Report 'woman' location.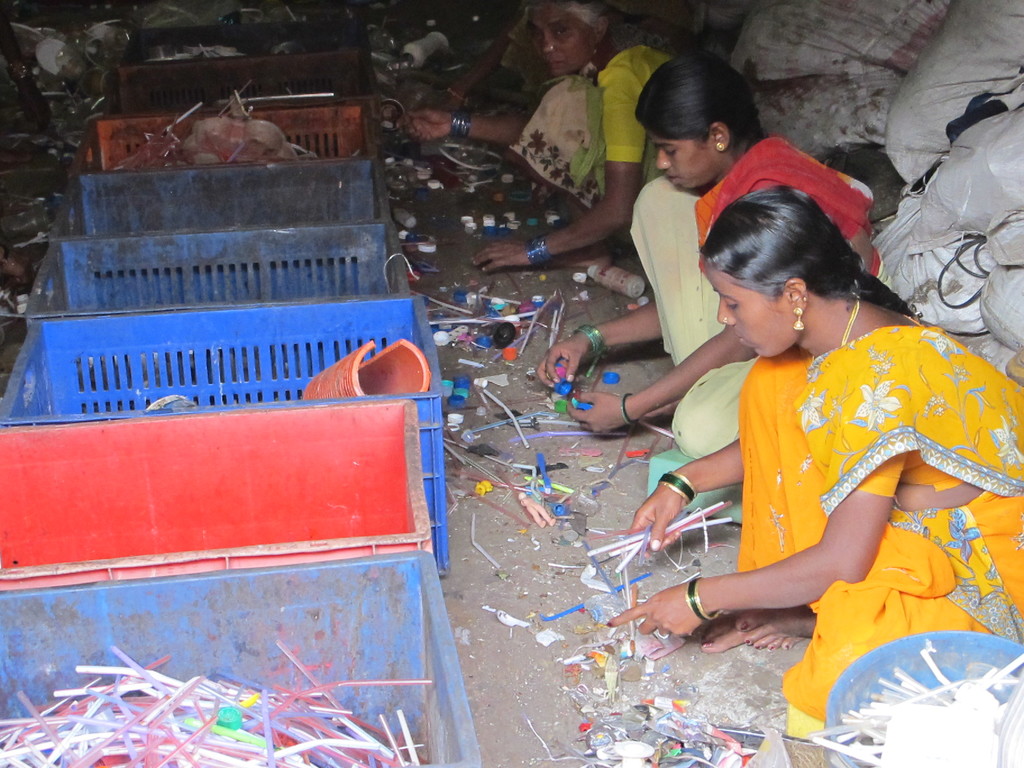
Report: 397, 0, 678, 275.
